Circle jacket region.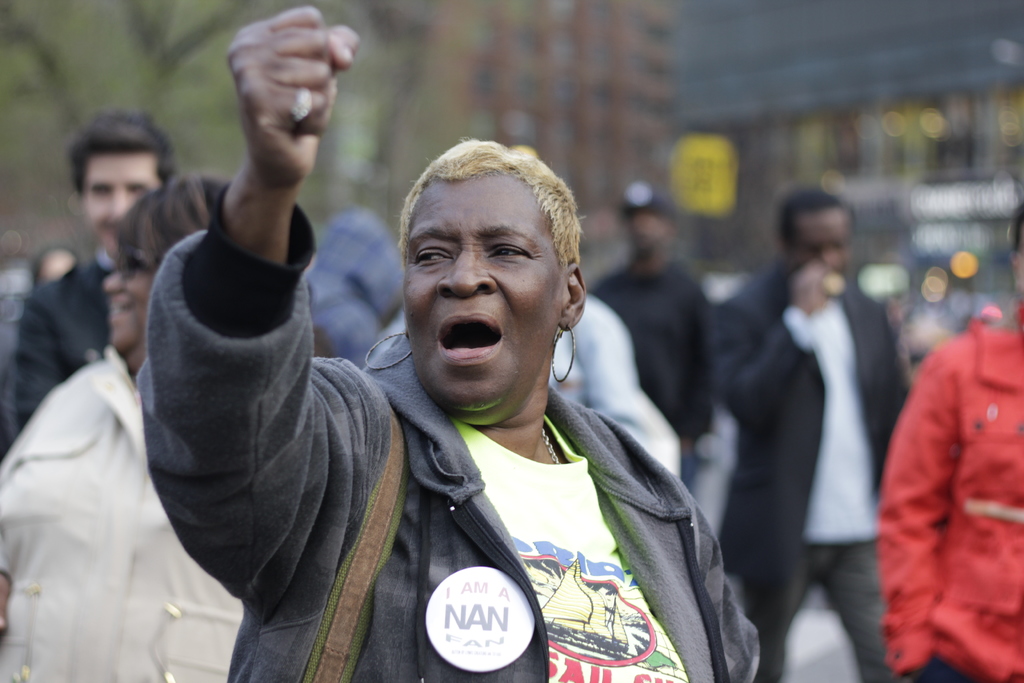
Region: 132,182,766,682.
